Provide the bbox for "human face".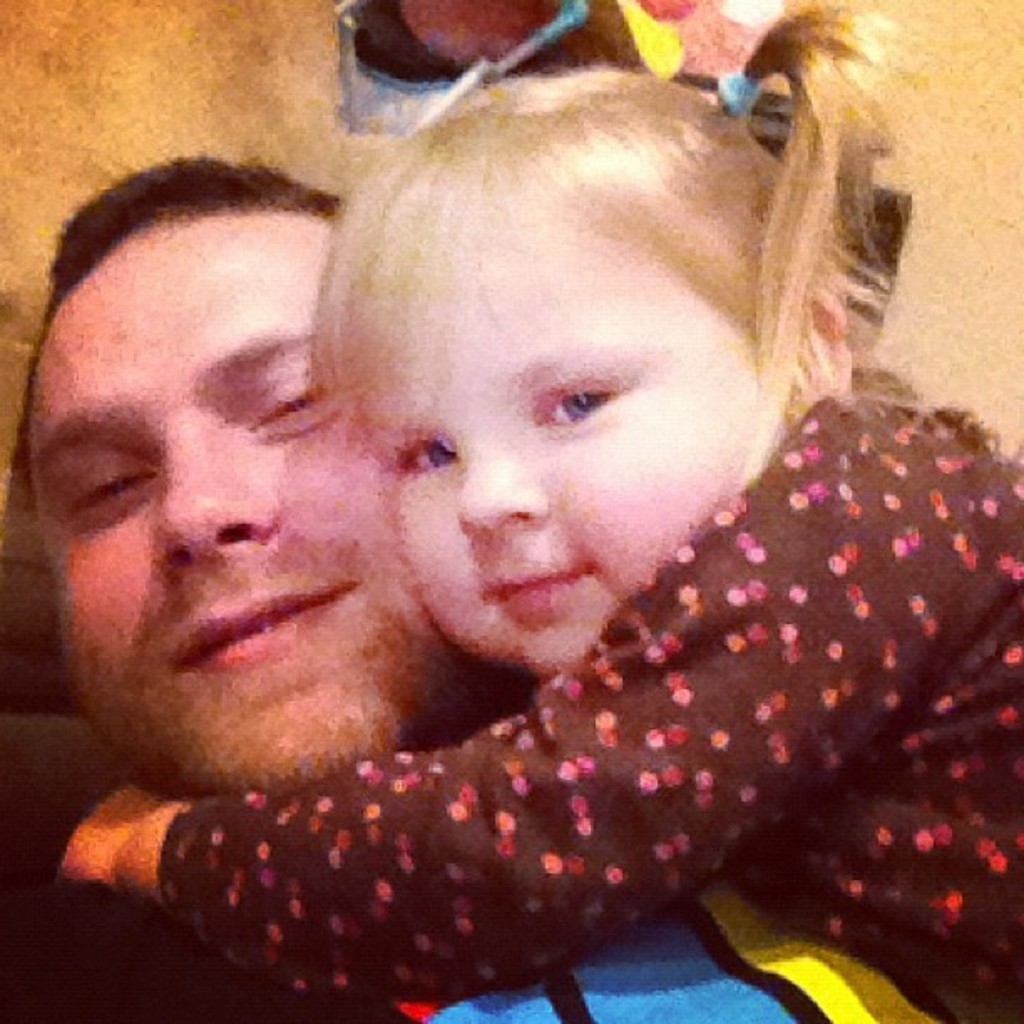
bbox=[25, 223, 450, 786].
